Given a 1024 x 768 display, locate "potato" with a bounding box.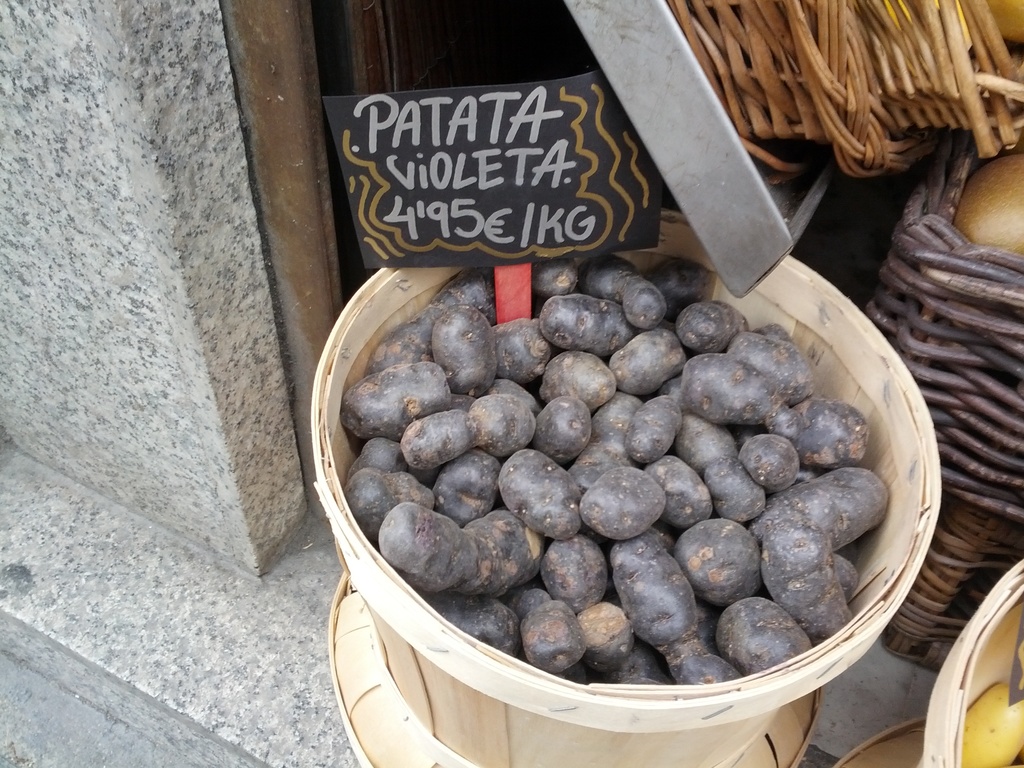
Located: [x1=498, y1=448, x2=580, y2=543].
